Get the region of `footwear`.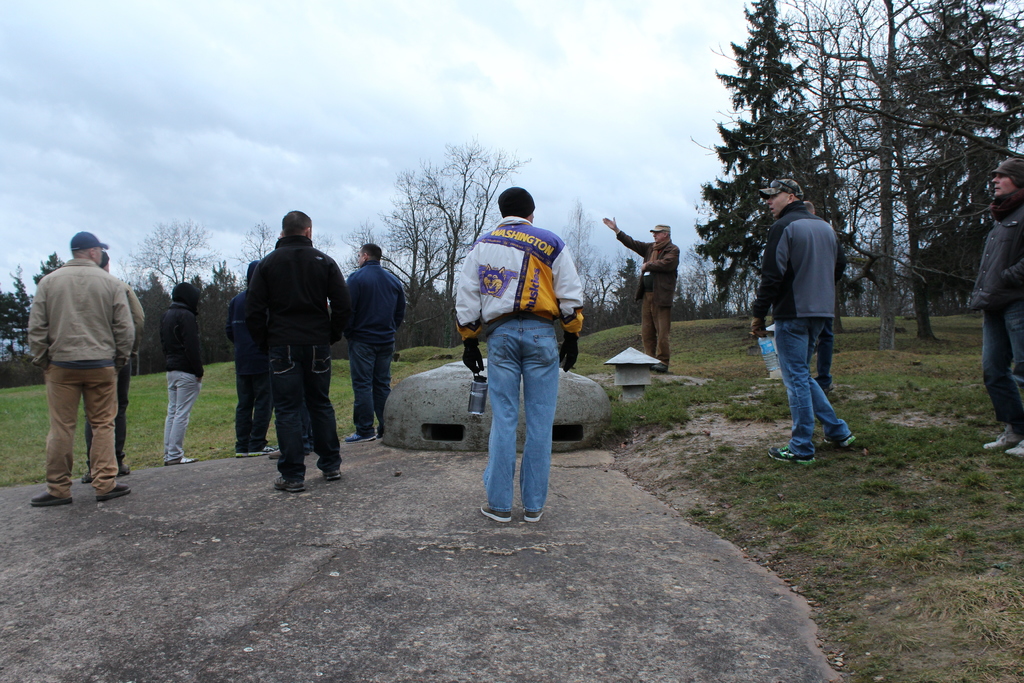
box(233, 445, 248, 458).
